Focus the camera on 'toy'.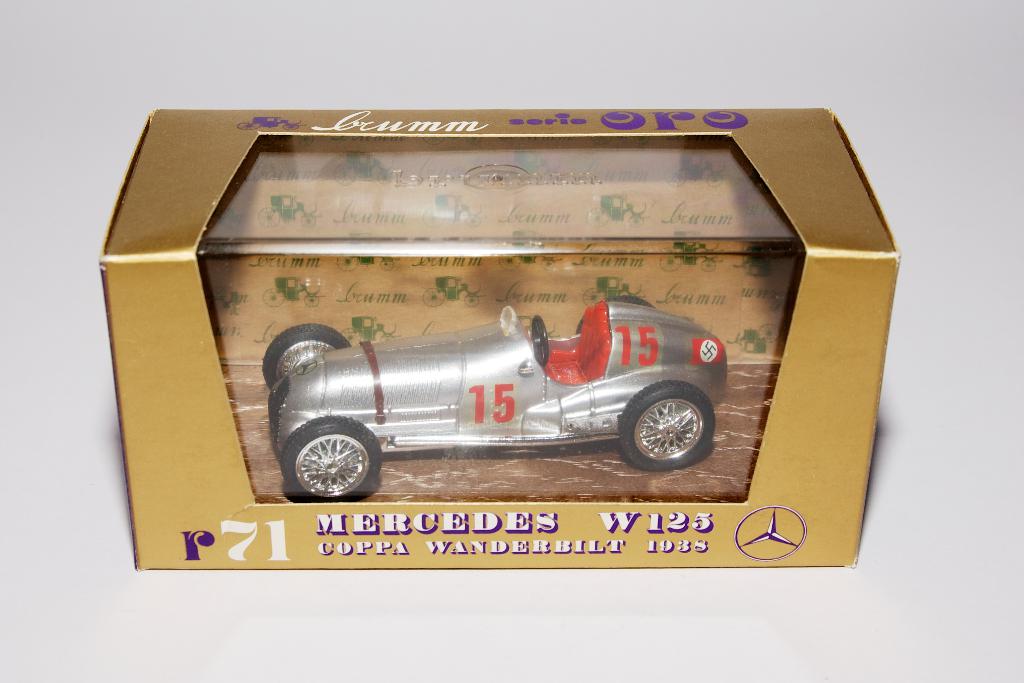
Focus region: x1=341 y1=314 x2=400 y2=345.
